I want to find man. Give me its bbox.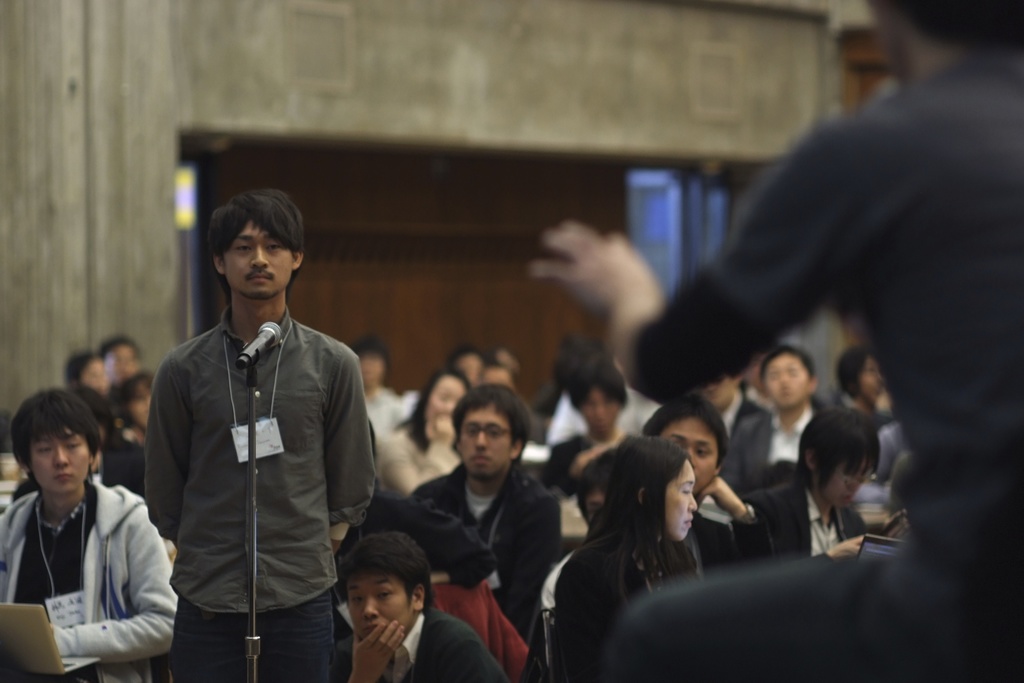
bbox(405, 381, 564, 641).
